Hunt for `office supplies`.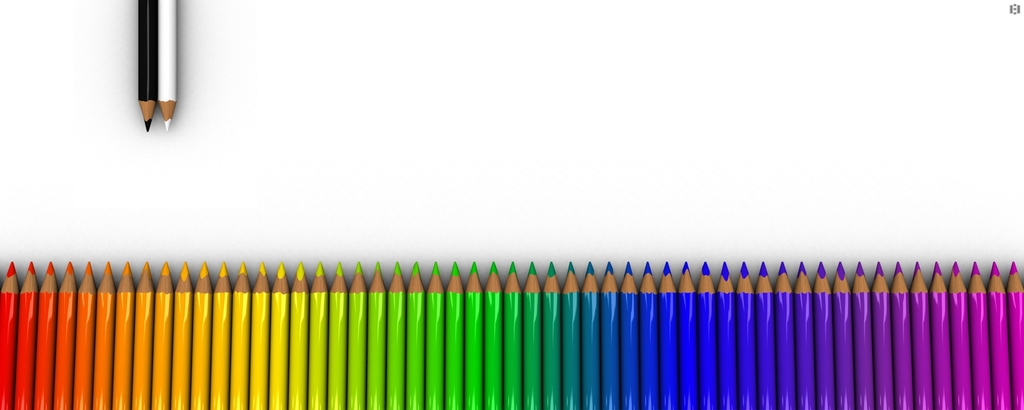
Hunted down at box=[712, 263, 735, 409].
